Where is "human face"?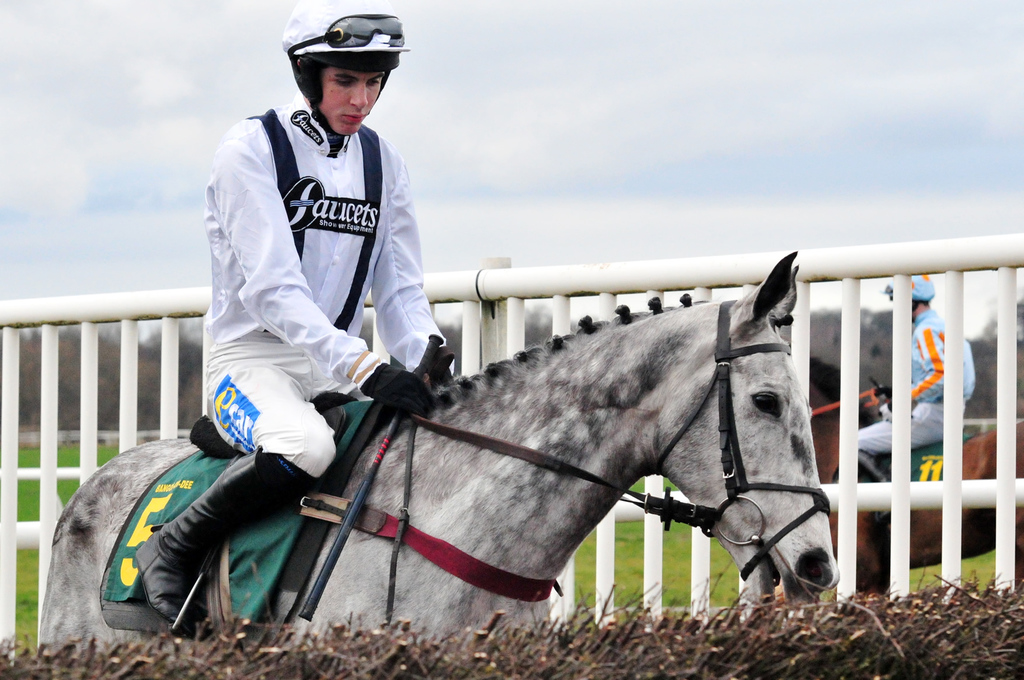
x1=316 y1=63 x2=381 y2=138.
